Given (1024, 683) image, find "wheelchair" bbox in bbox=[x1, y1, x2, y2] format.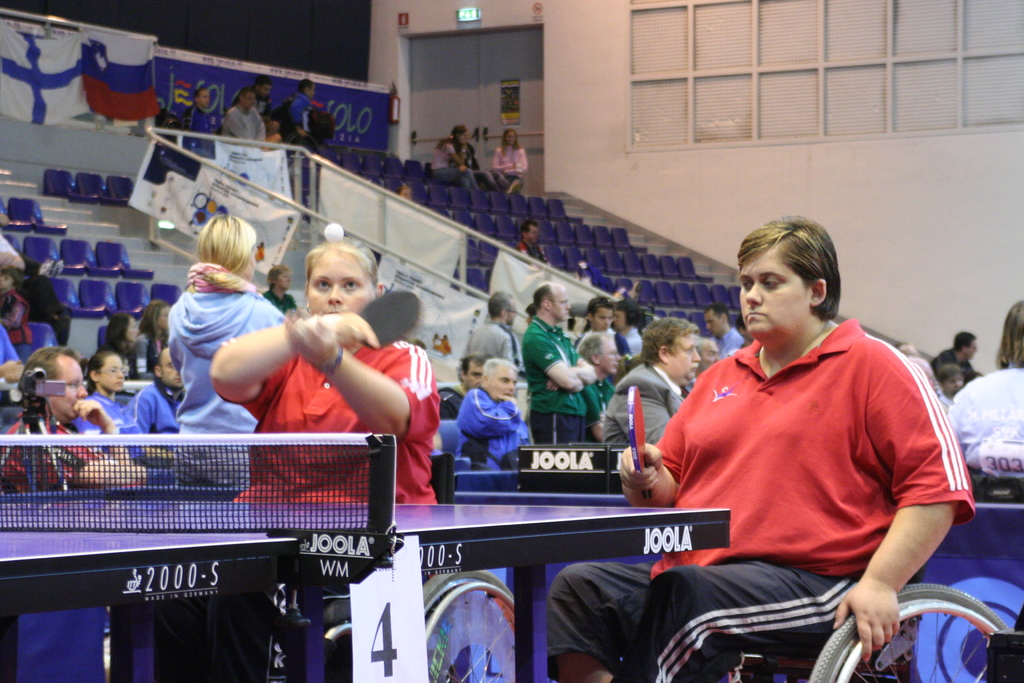
bbox=[745, 582, 1016, 682].
